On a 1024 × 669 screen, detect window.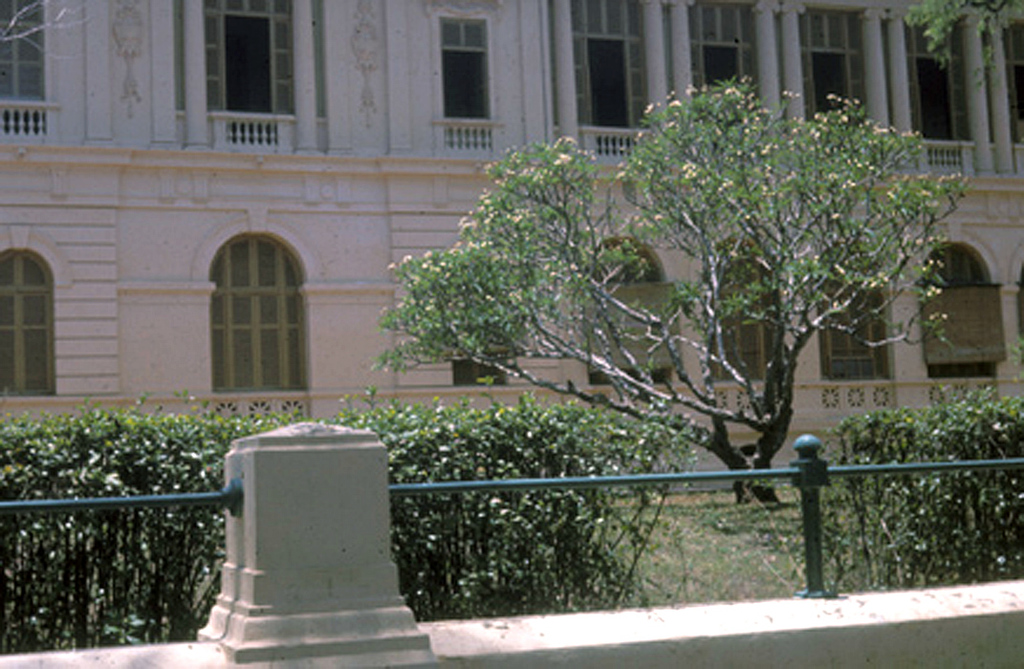
822:260:897:393.
